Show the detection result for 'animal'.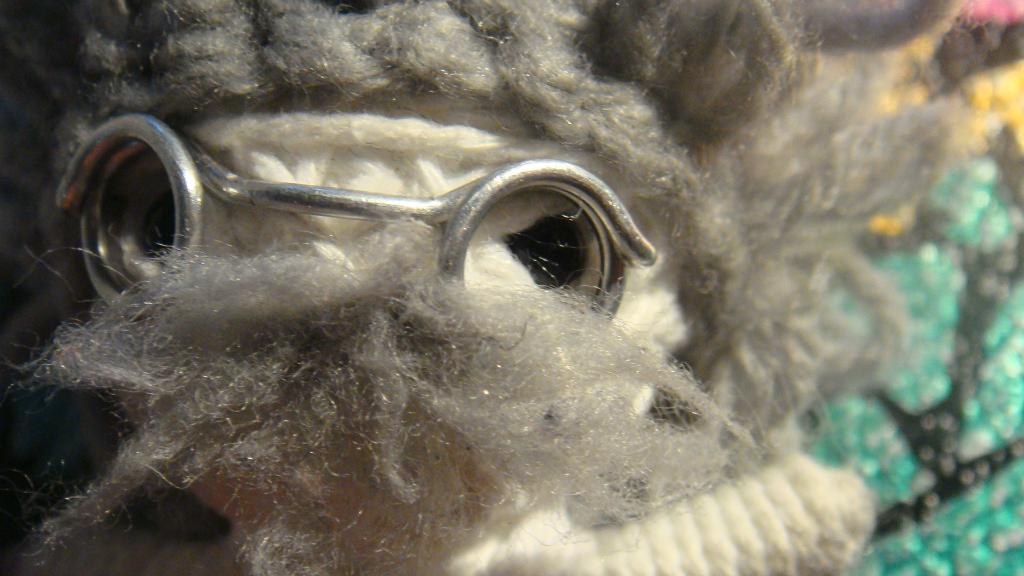
<box>0,0,1023,575</box>.
